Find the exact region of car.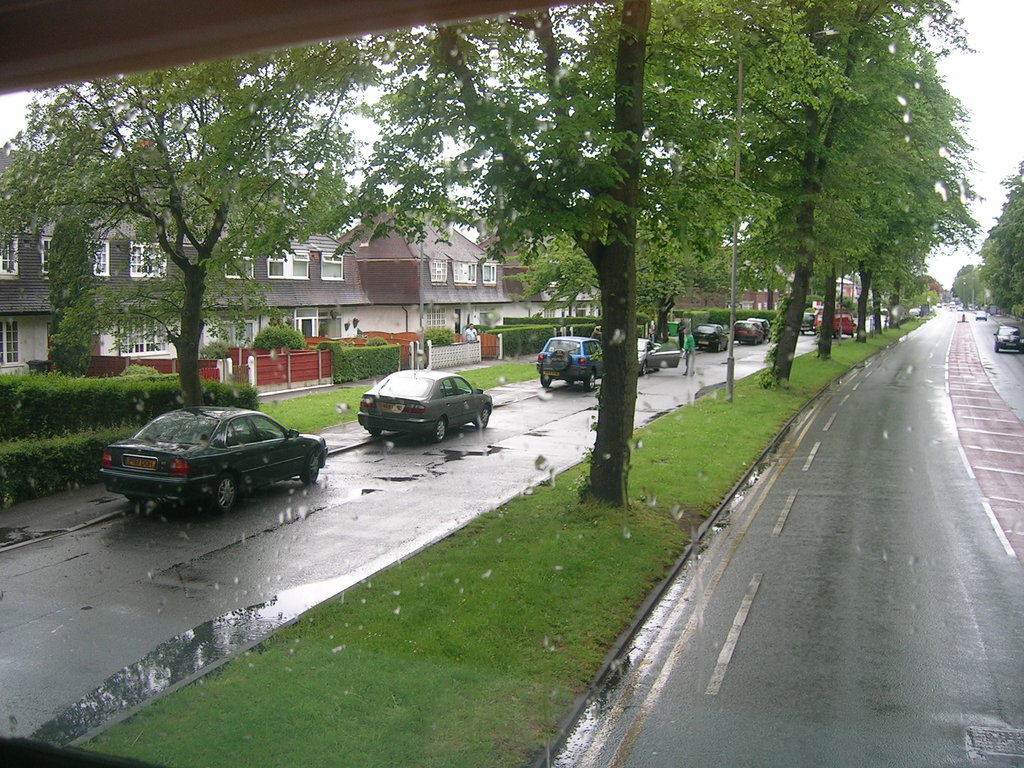
Exact region: x1=359, y1=369, x2=495, y2=444.
